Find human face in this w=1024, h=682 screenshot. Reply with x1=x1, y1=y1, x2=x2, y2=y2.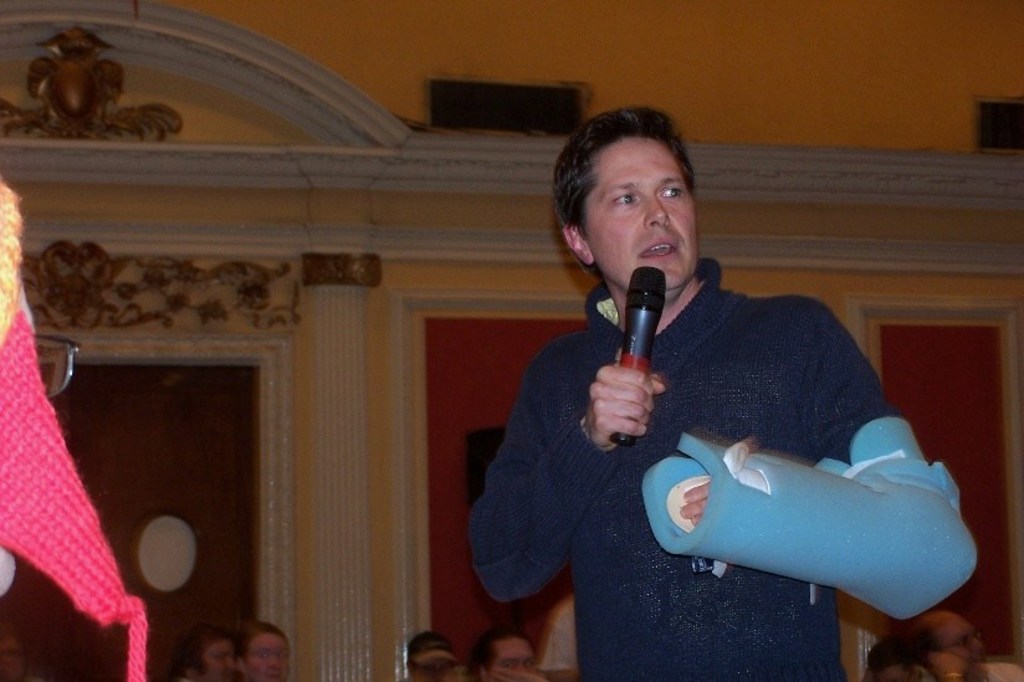
x1=584, y1=137, x2=696, y2=287.
